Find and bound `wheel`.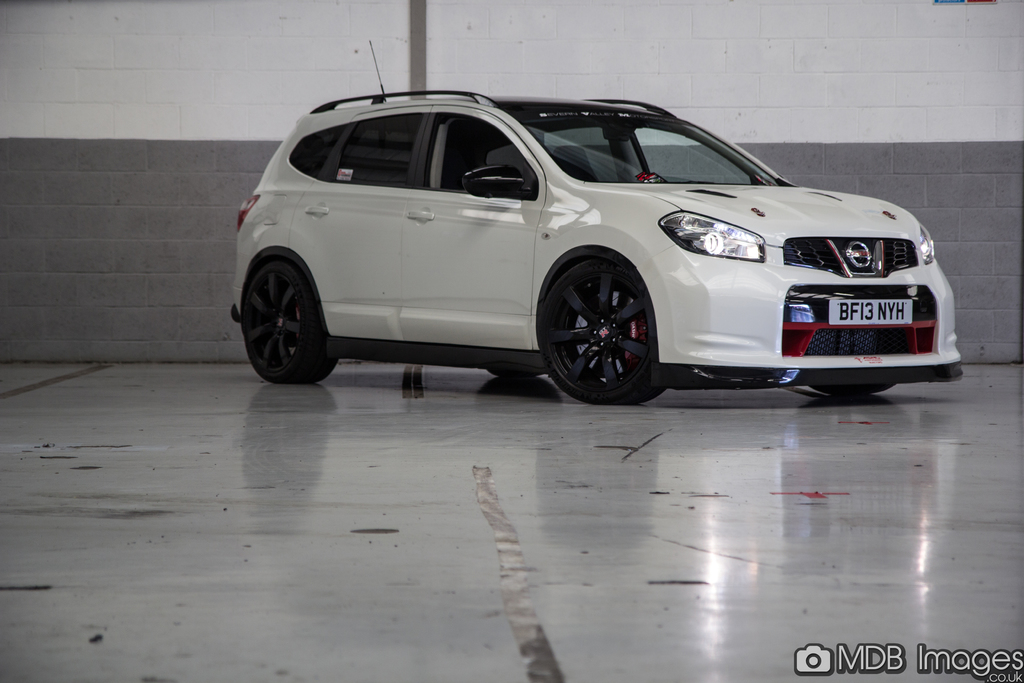
Bound: (left=489, top=368, right=543, bottom=381).
